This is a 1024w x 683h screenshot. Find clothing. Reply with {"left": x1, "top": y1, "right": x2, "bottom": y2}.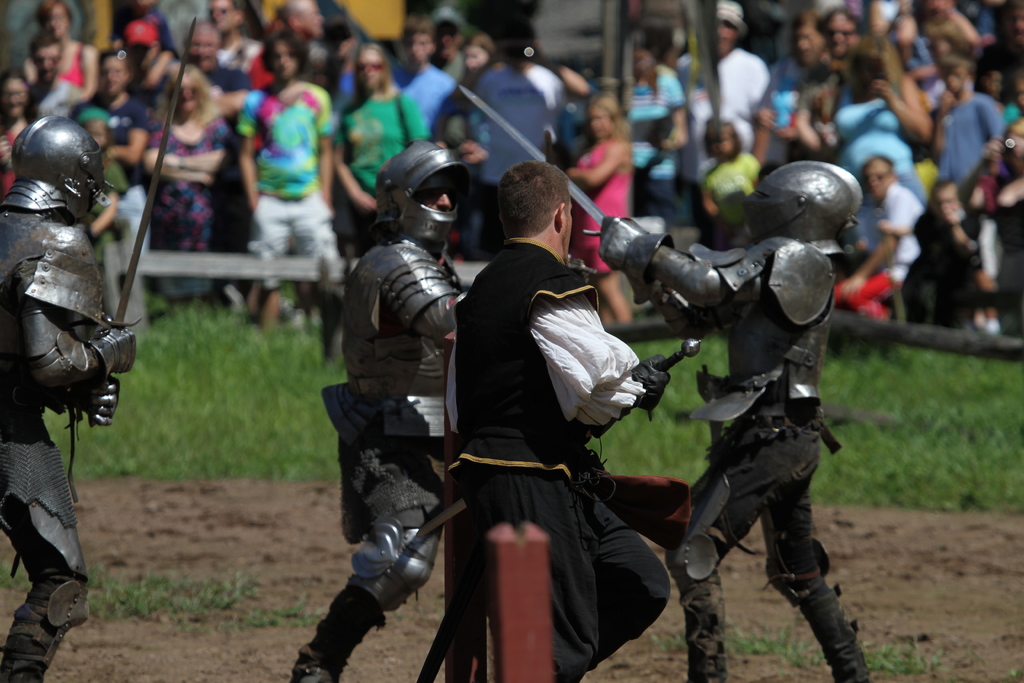
{"left": 694, "top": 149, "right": 756, "bottom": 231}.
